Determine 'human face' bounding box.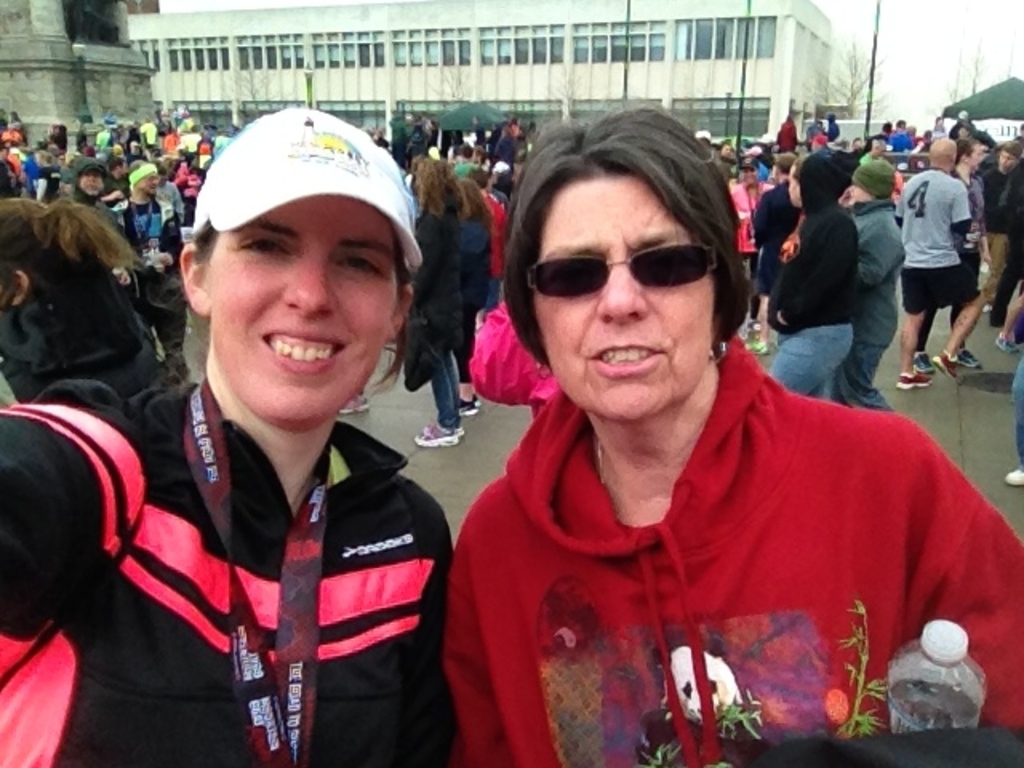
Determined: detection(742, 170, 754, 187).
